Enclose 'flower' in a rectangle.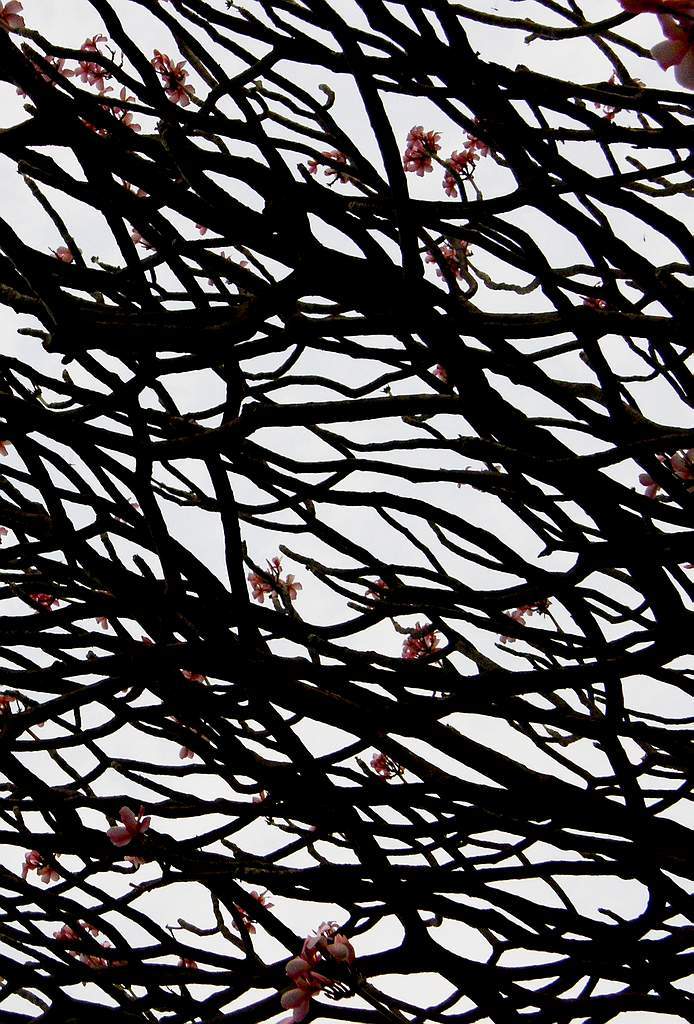
pyautogui.locateOnScreen(148, 53, 198, 104).
